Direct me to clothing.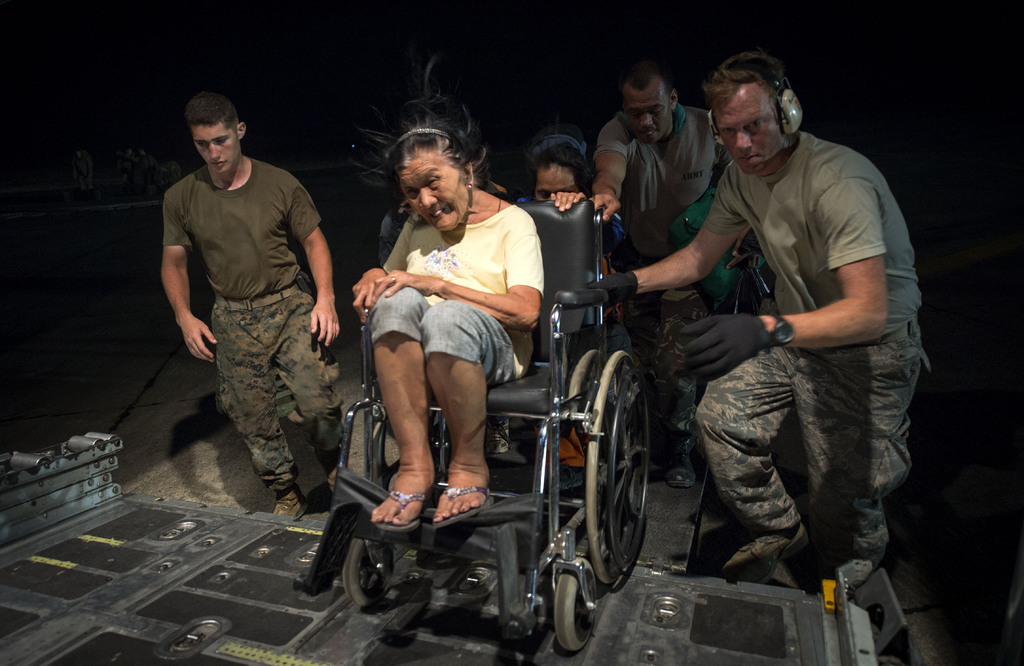
Direction: region(689, 128, 923, 555).
